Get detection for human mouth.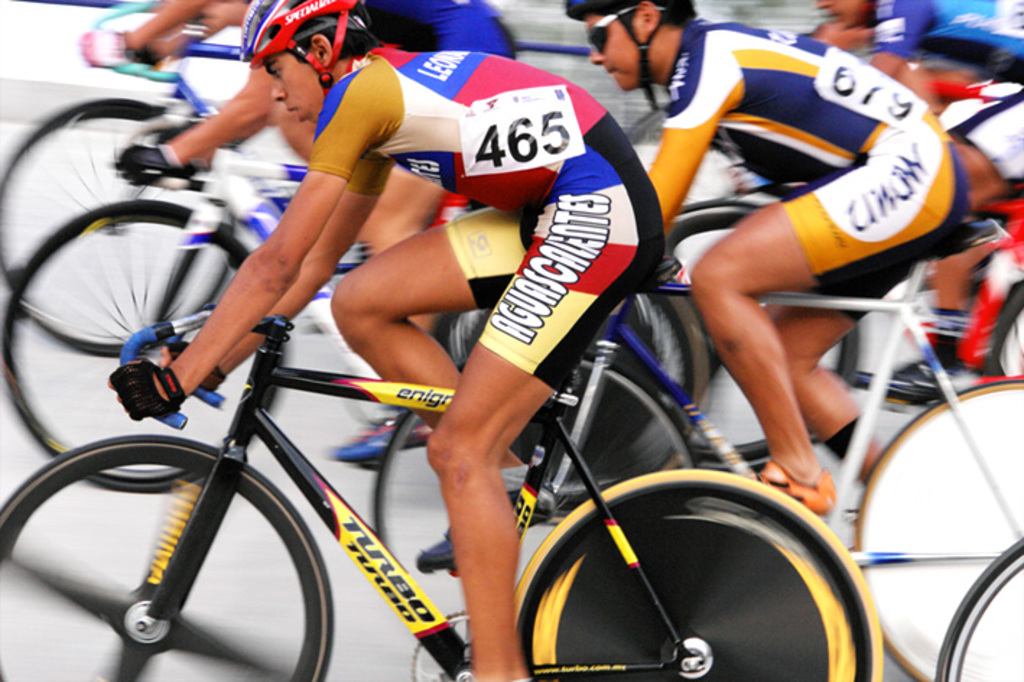
Detection: [left=605, top=68, right=618, bottom=78].
